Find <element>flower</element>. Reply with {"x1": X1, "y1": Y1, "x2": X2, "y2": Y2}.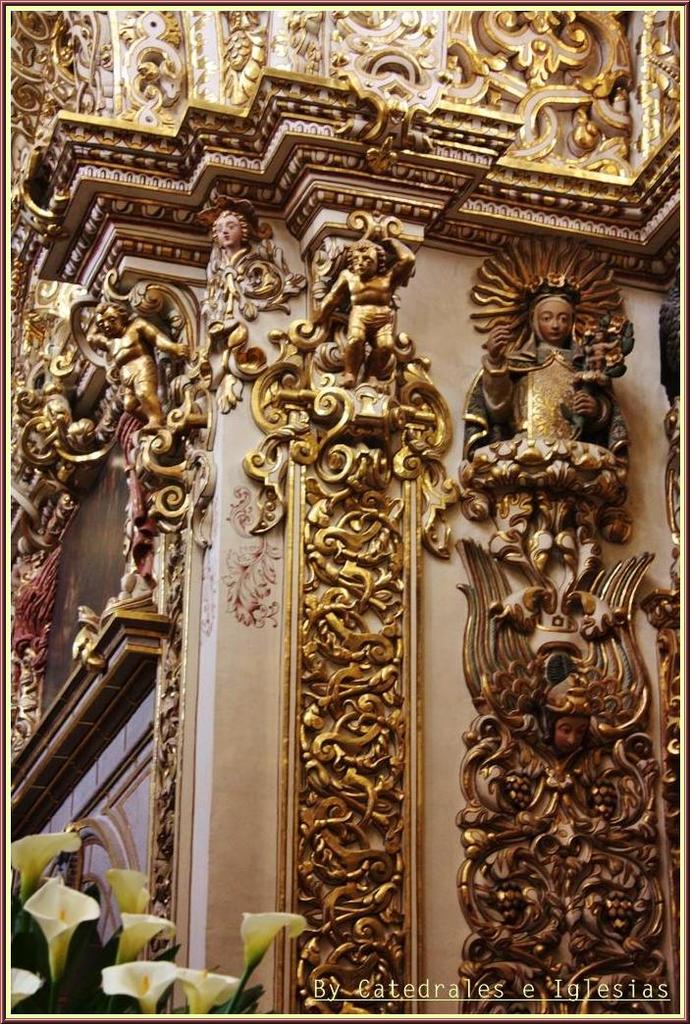
{"x1": 101, "y1": 959, "x2": 185, "y2": 1016}.
